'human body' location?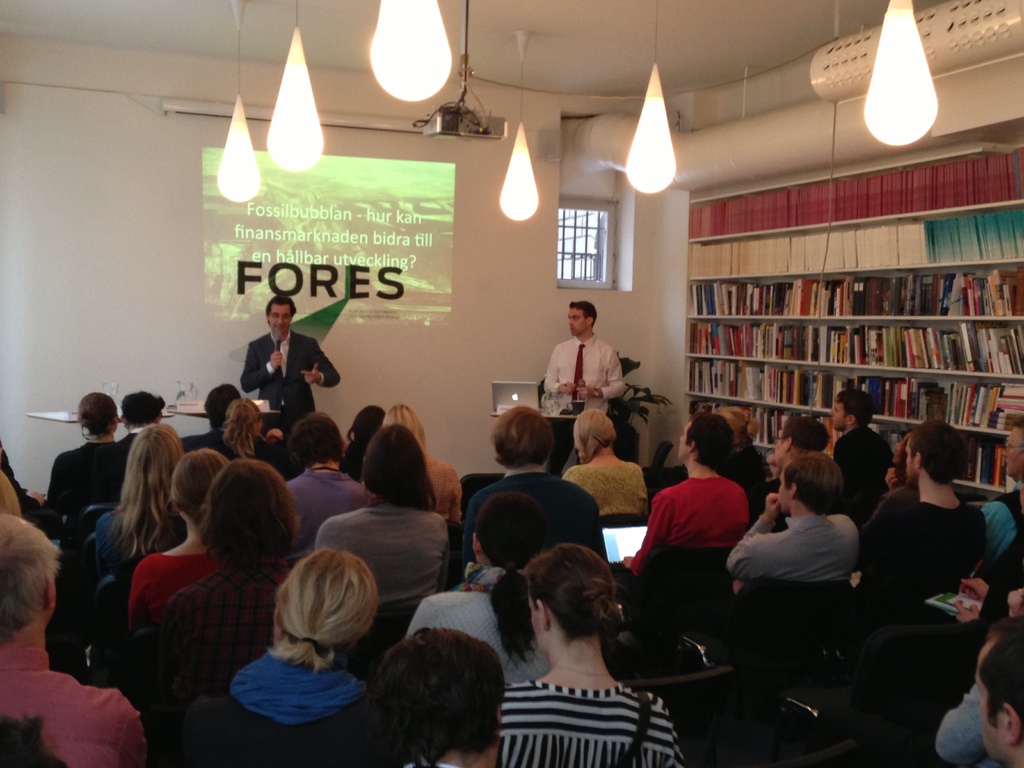
box(564, 465, 653, 518)
